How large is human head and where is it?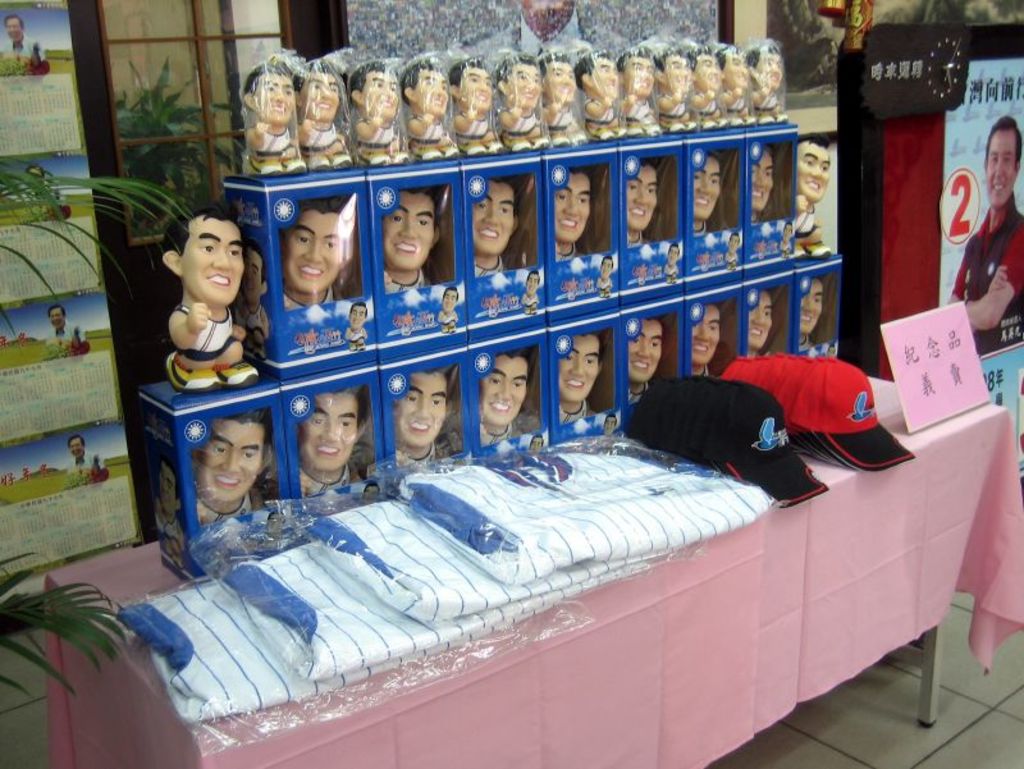
Bounding box: [65, 434, 87, 459].
